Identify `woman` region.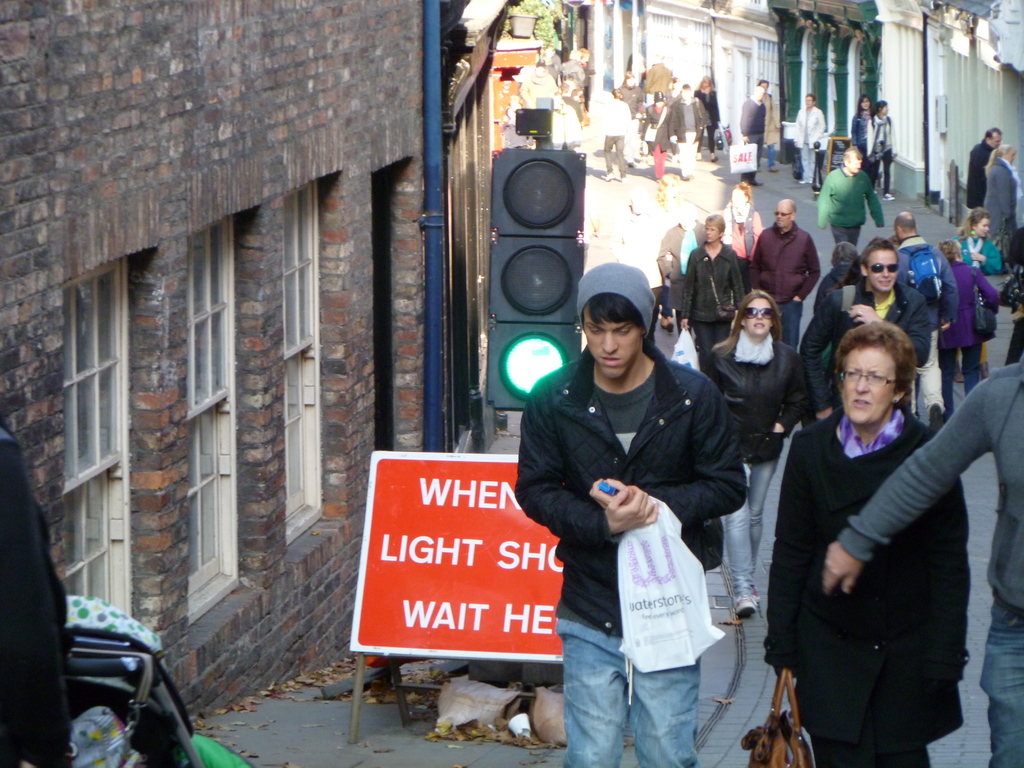
Region: 719:182:762:285.
